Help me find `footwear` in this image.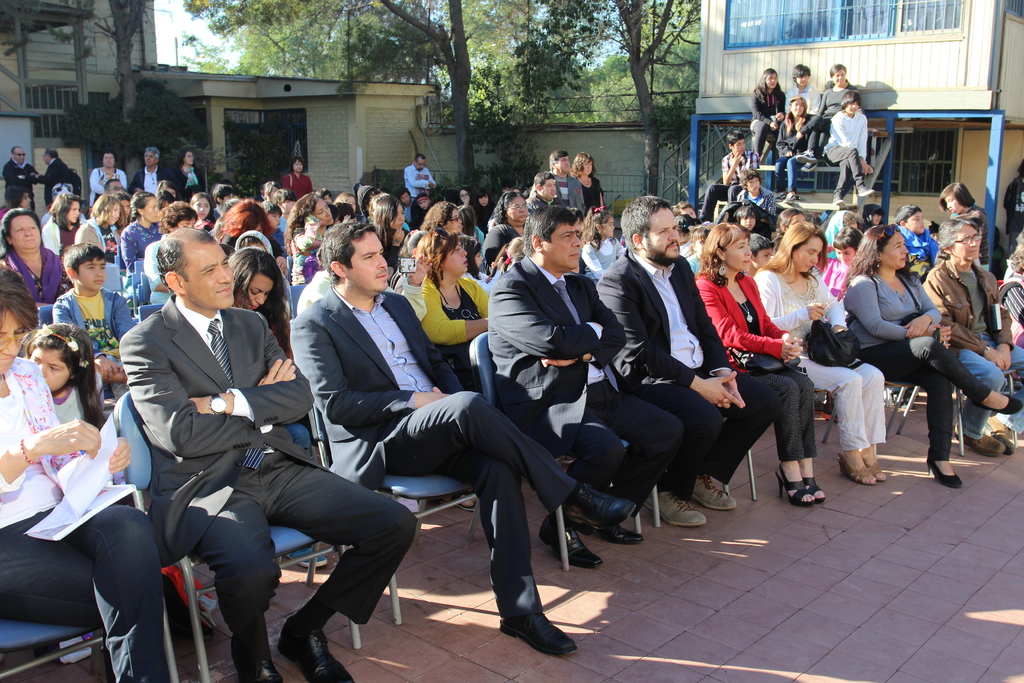
Found it: 596/520/642/547.
